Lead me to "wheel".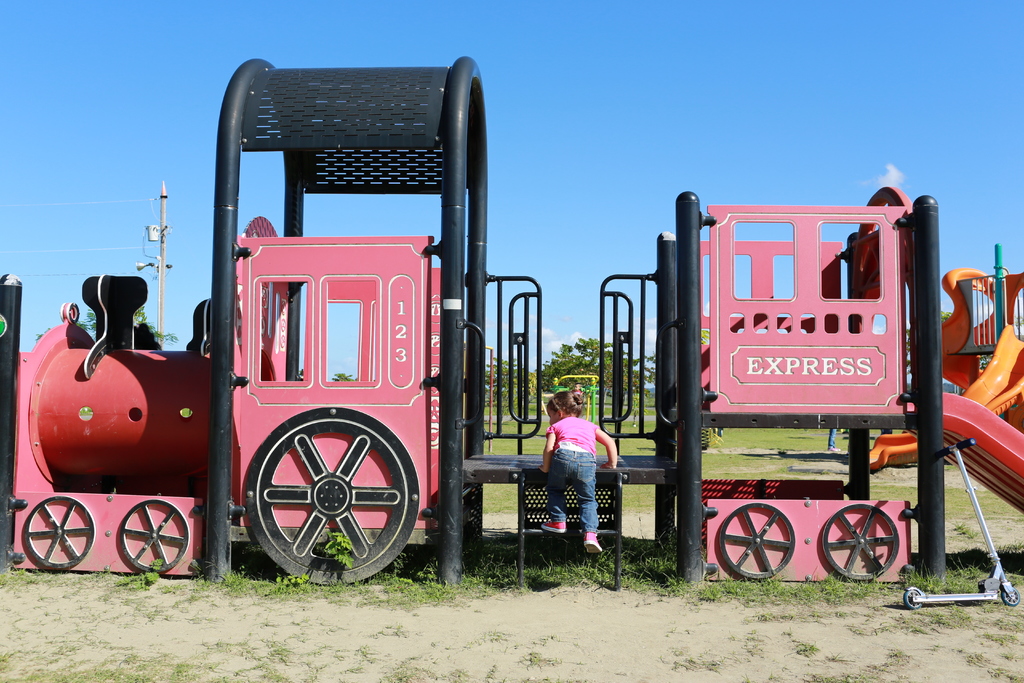
Lead to 123:501:189:572.
